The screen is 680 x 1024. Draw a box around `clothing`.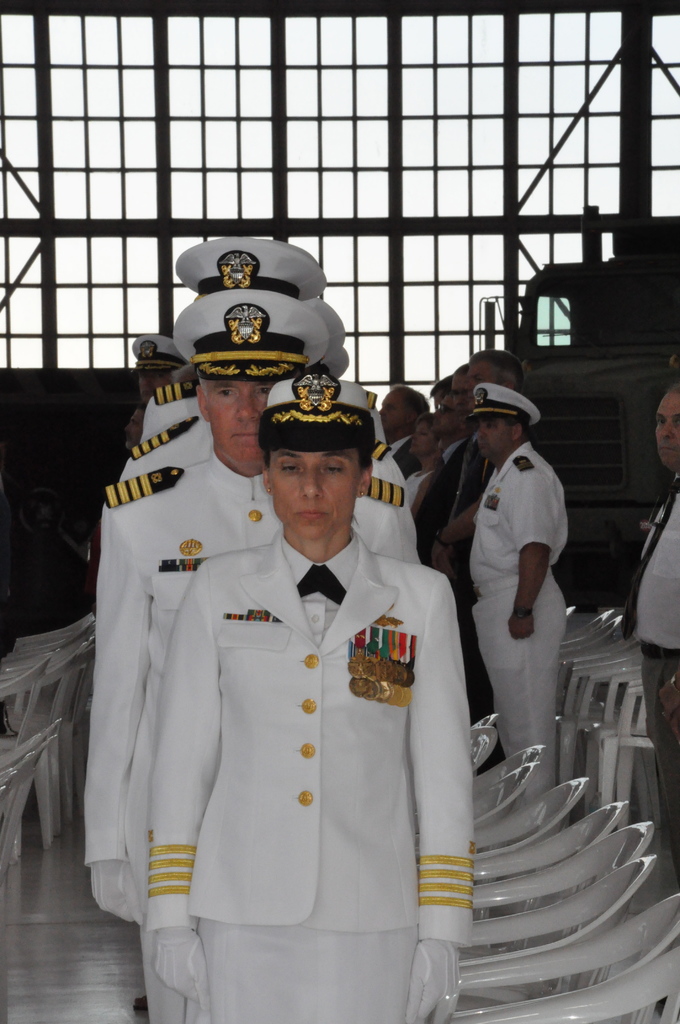
Rect(142, 386, 206, 442).
